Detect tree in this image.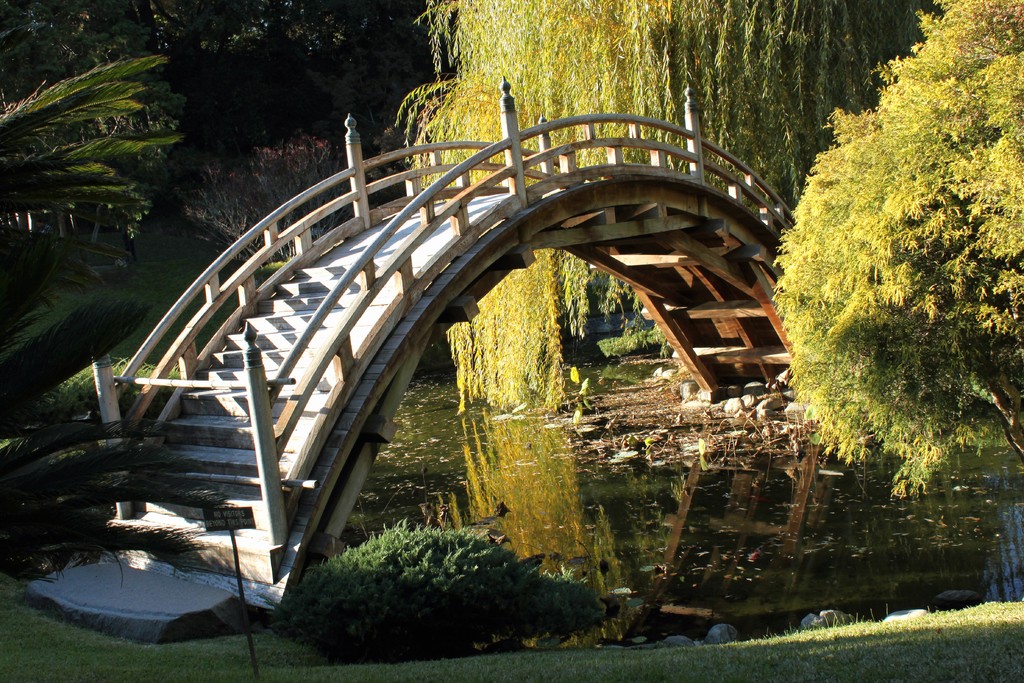
Detection: locate(1, 0, 379, 242).
